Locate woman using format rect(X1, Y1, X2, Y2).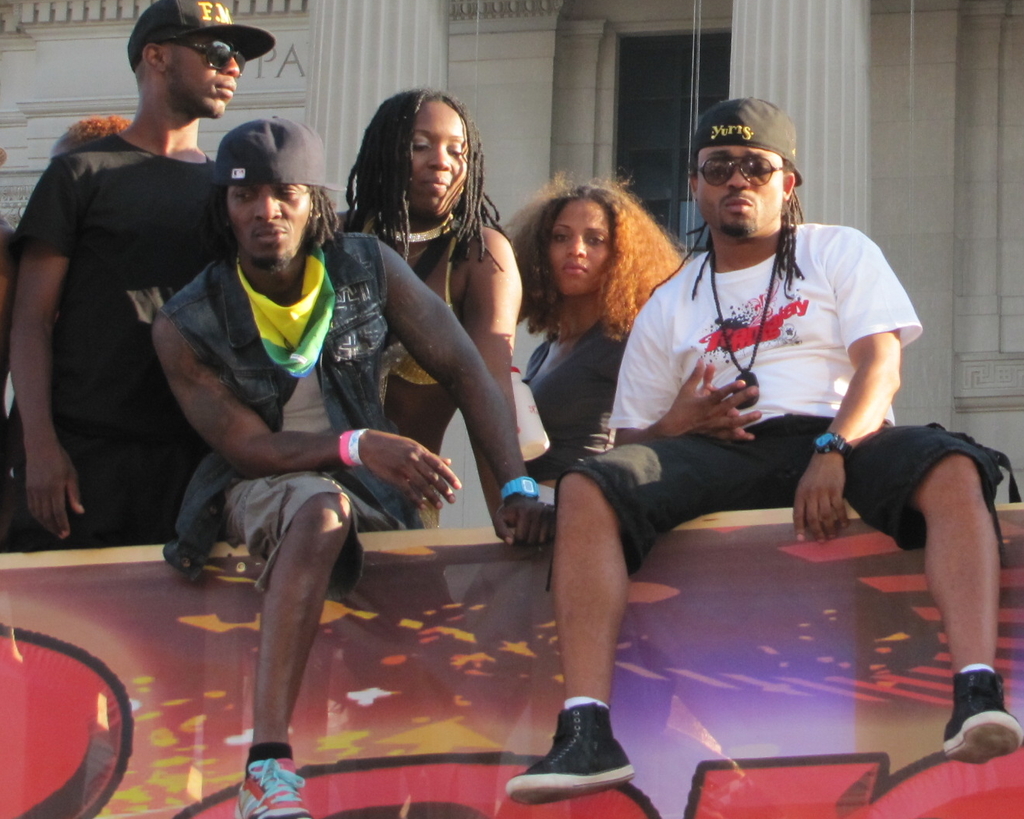
rect(328, 93, 559, 545).
